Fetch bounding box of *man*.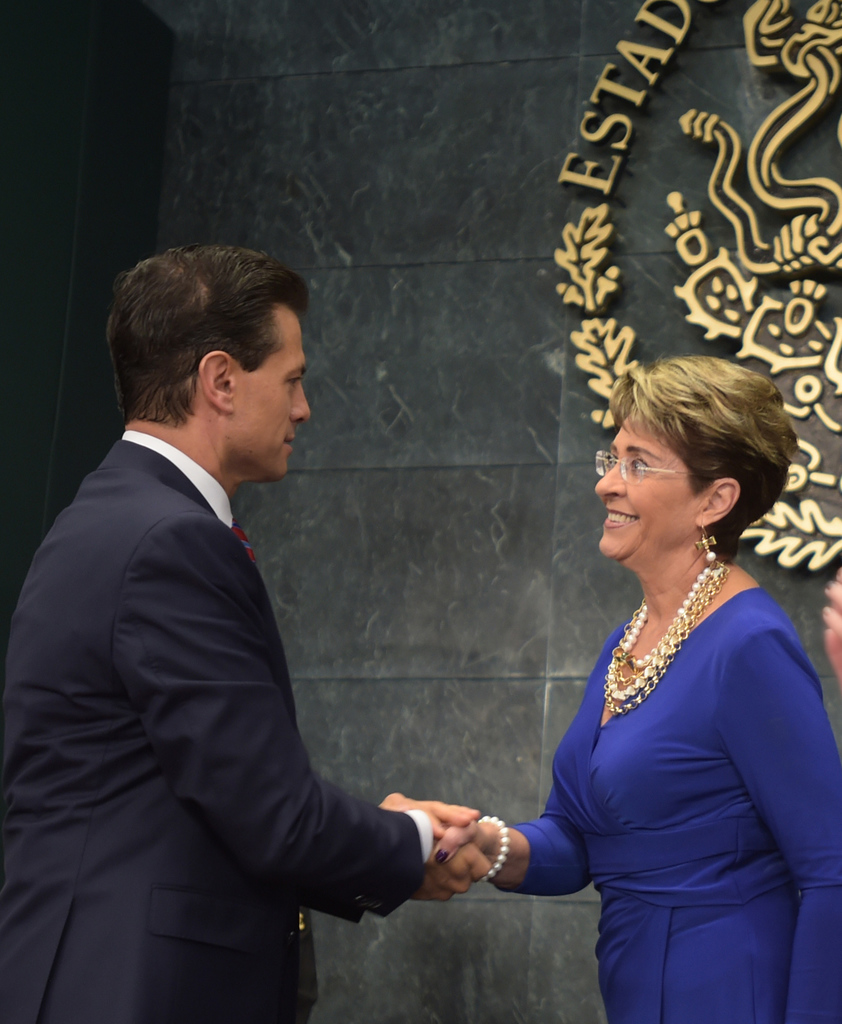
Bbox: pyautogui.locateOnScreen(19, 228, 492, 1017).
